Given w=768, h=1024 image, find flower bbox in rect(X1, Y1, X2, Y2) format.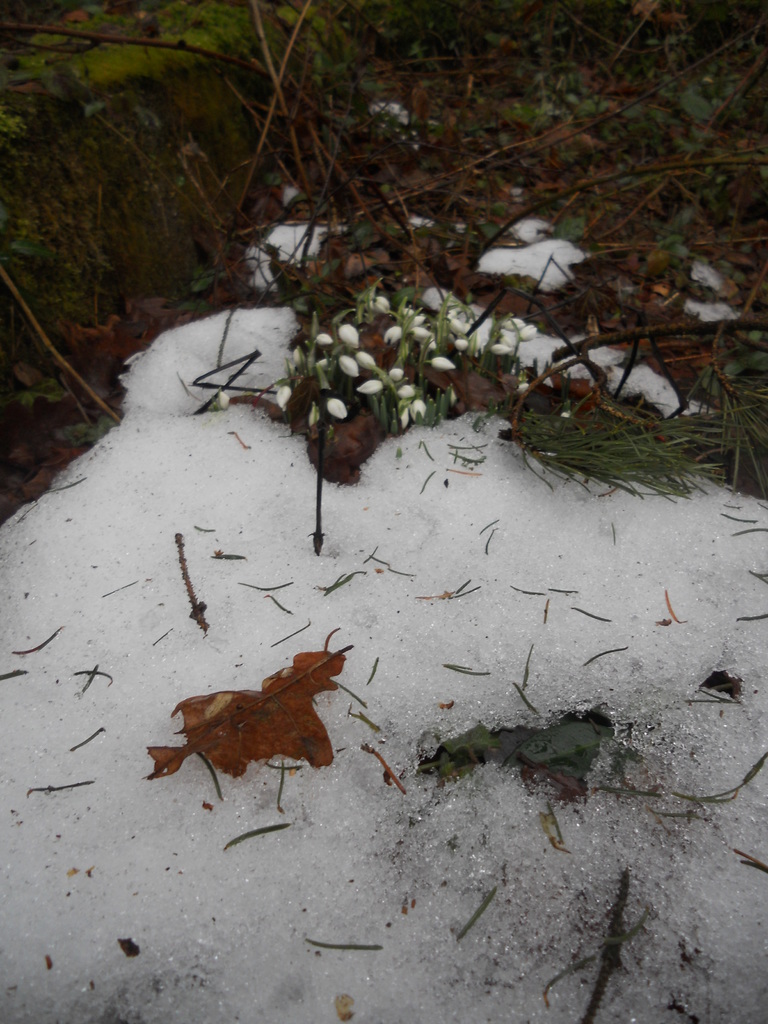
rect(399, 383, 413, 397).
